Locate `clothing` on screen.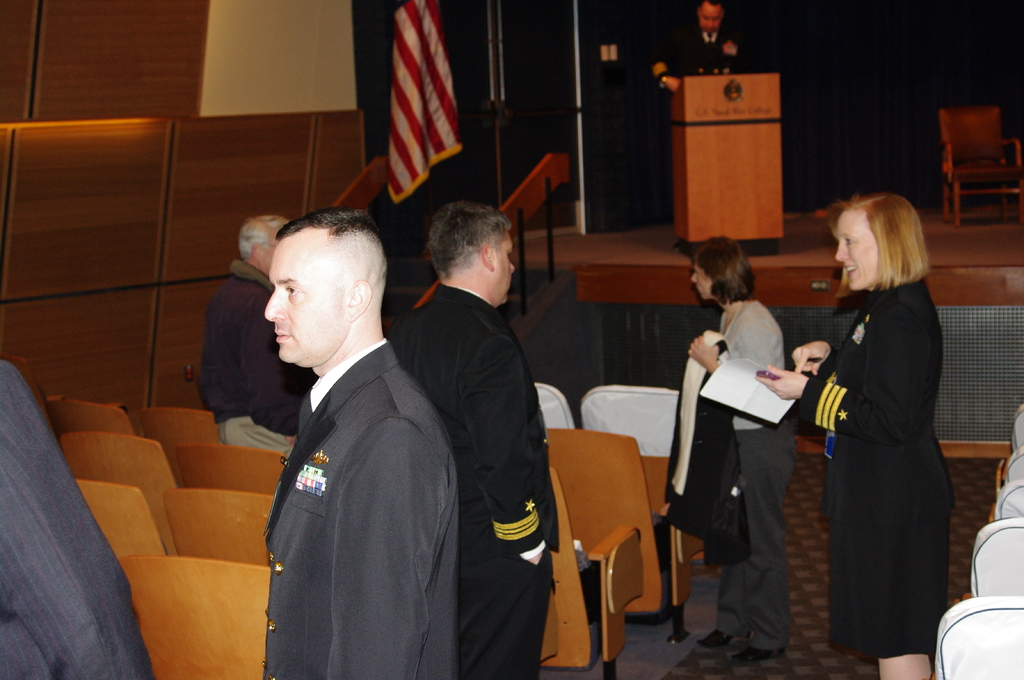
On screen at select_region(204, 257, 311, 465).
